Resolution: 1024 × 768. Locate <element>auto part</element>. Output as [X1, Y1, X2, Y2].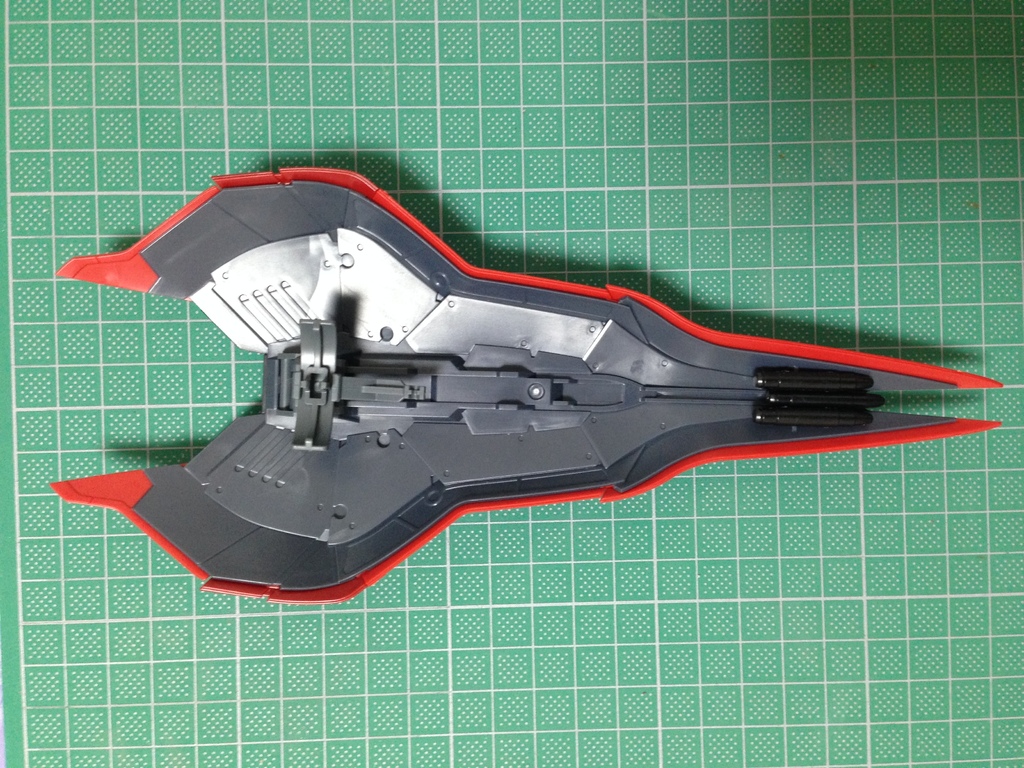
[47, 166, 1007, 606].
